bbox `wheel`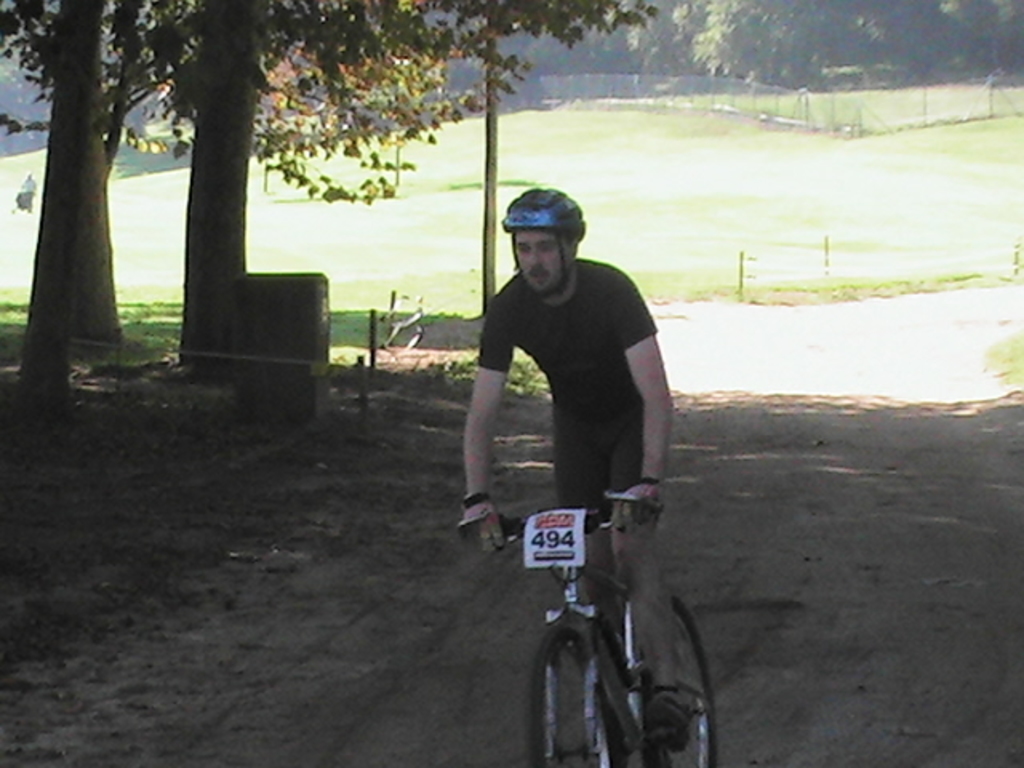
526:611:627:765
